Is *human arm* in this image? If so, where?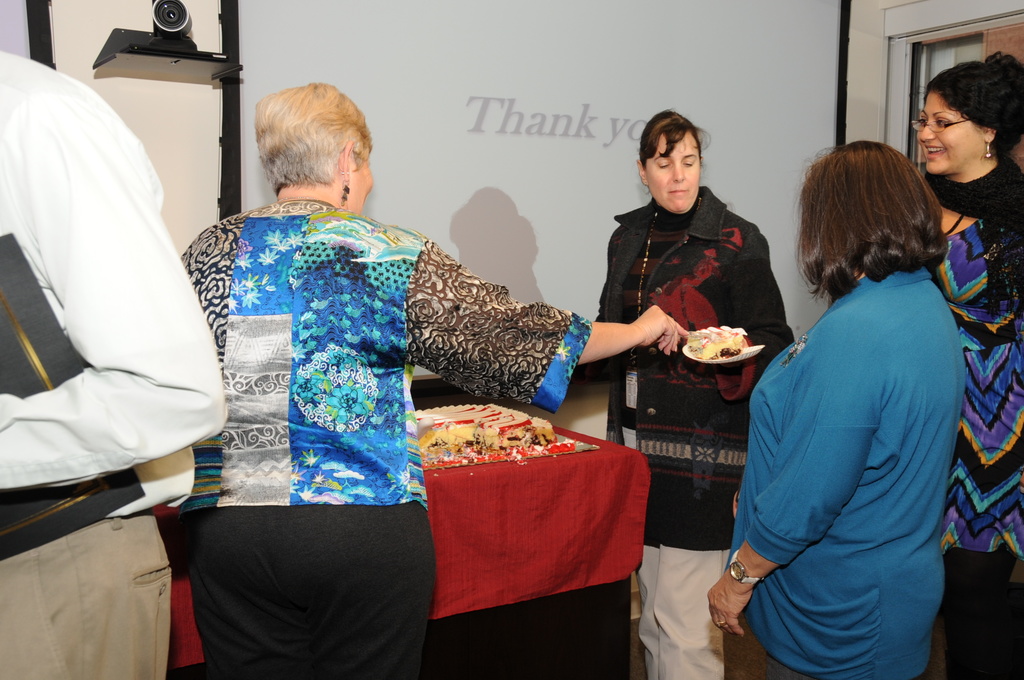
Yes, at <region>416, 237, 686, 368</region>.
